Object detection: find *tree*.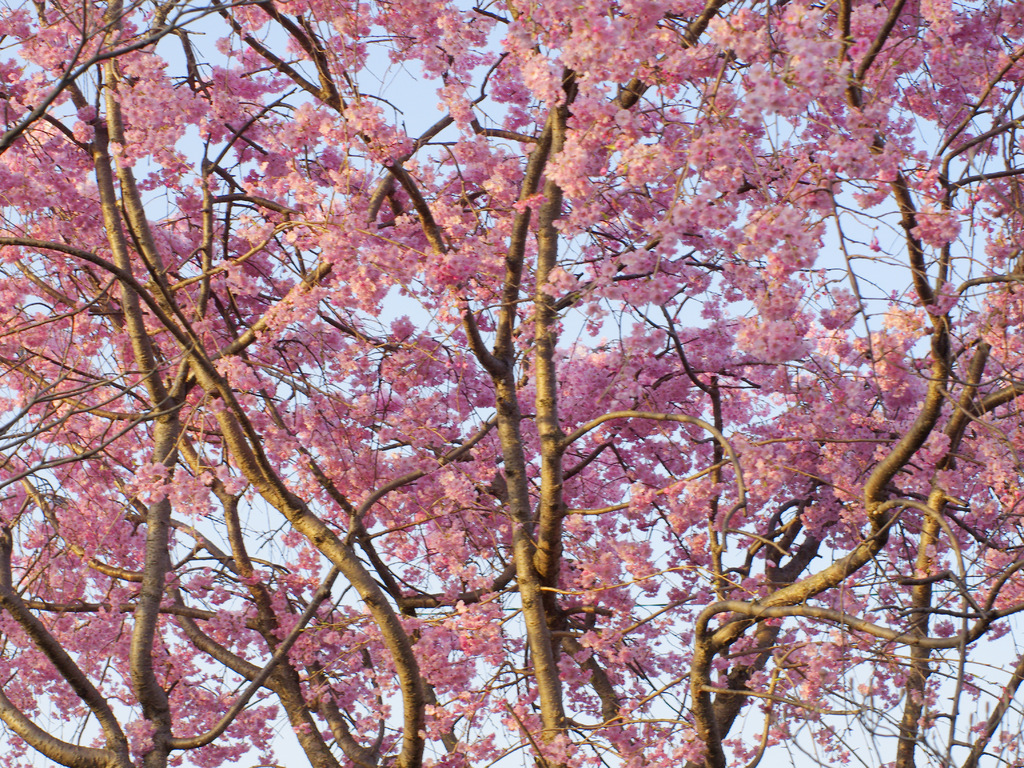
pyautogui.locateOnScreen(0, 3, 1019, 767).
